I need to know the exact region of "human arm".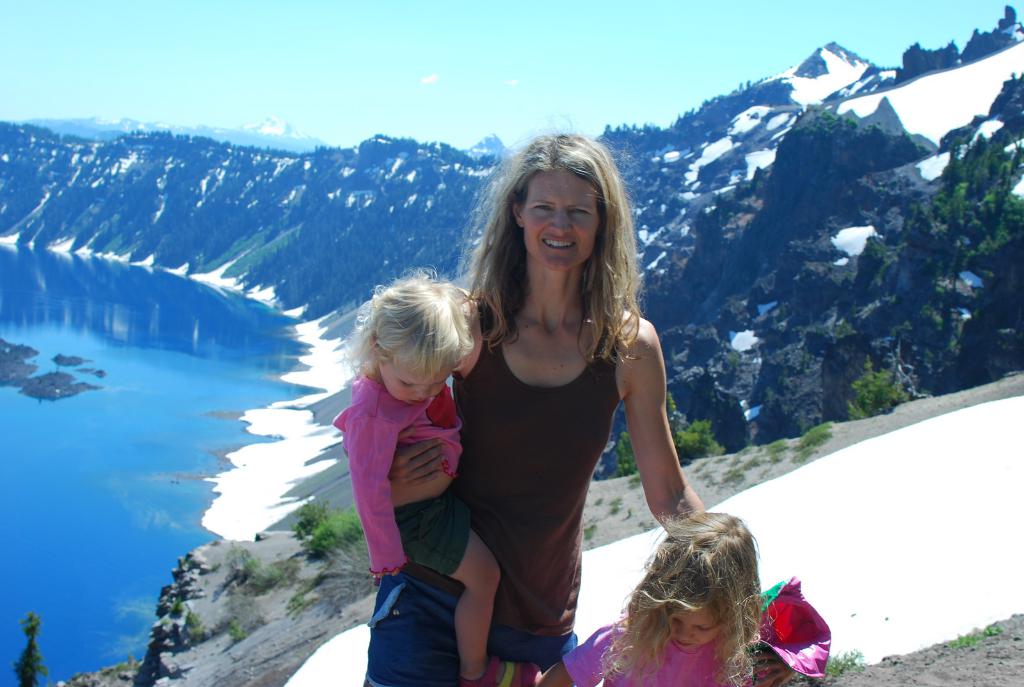
Region: left=458, top=642, right=607, bottom=686.
